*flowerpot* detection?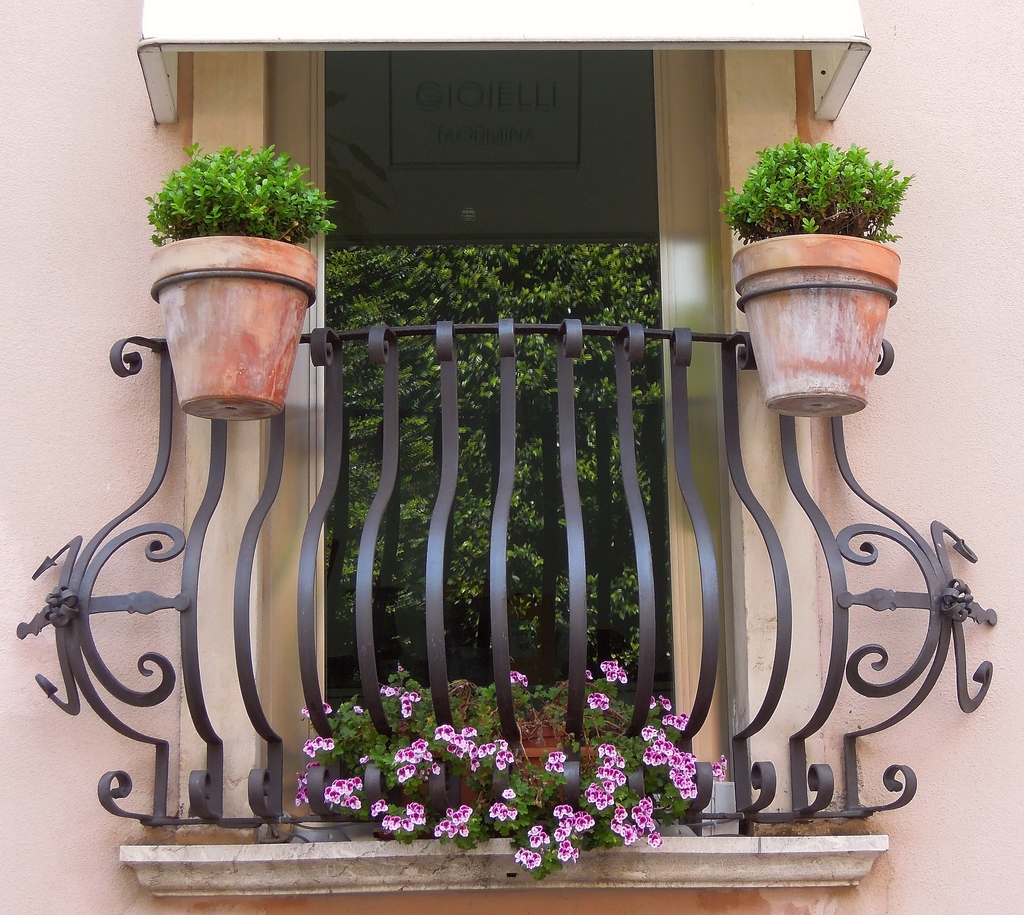
bbox=(148, 235, 314, 423)
